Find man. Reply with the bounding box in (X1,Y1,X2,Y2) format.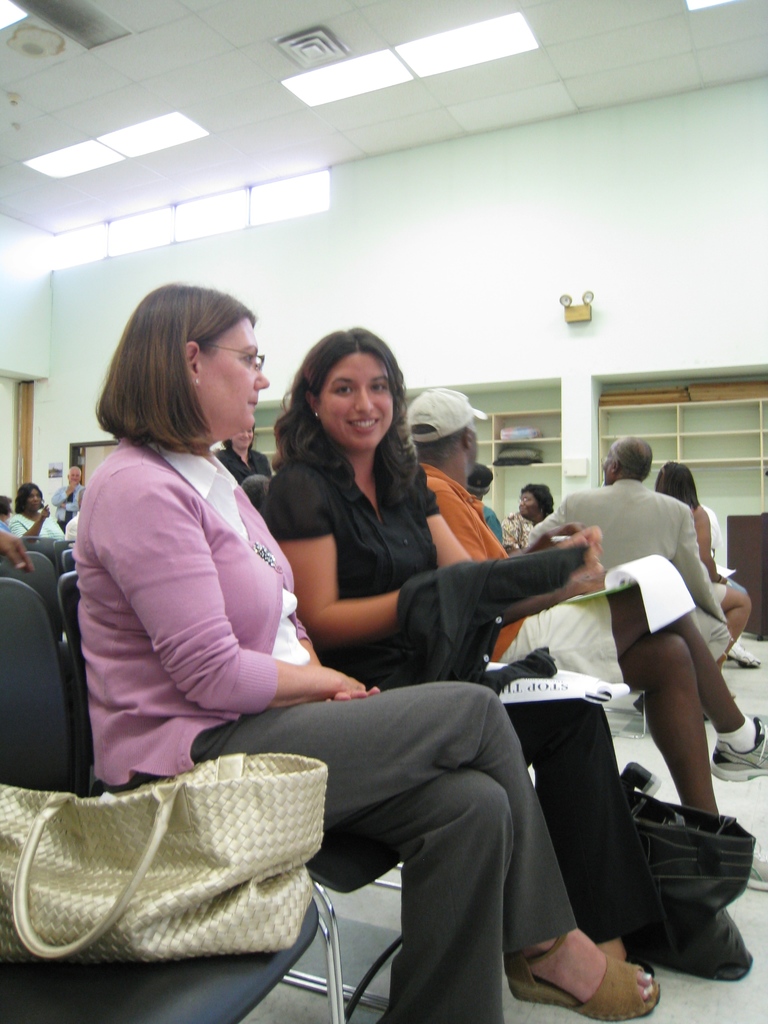
(527,438,730,660).
